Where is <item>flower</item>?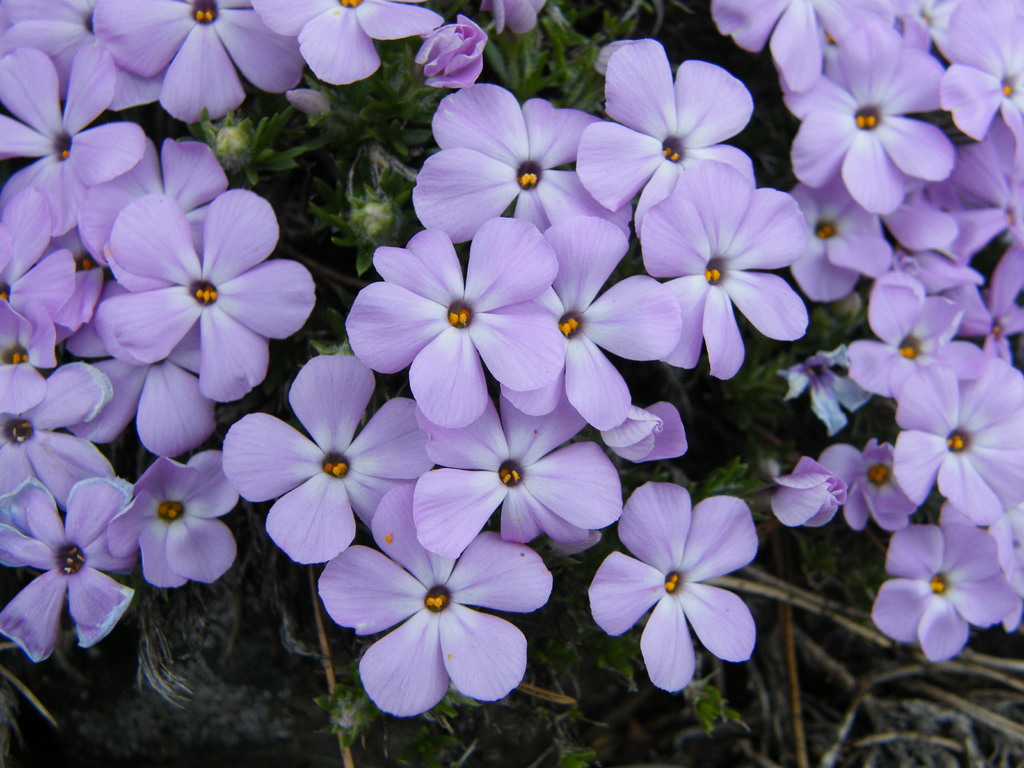
(x1=109, y1=455, x2=237, y2=586).
